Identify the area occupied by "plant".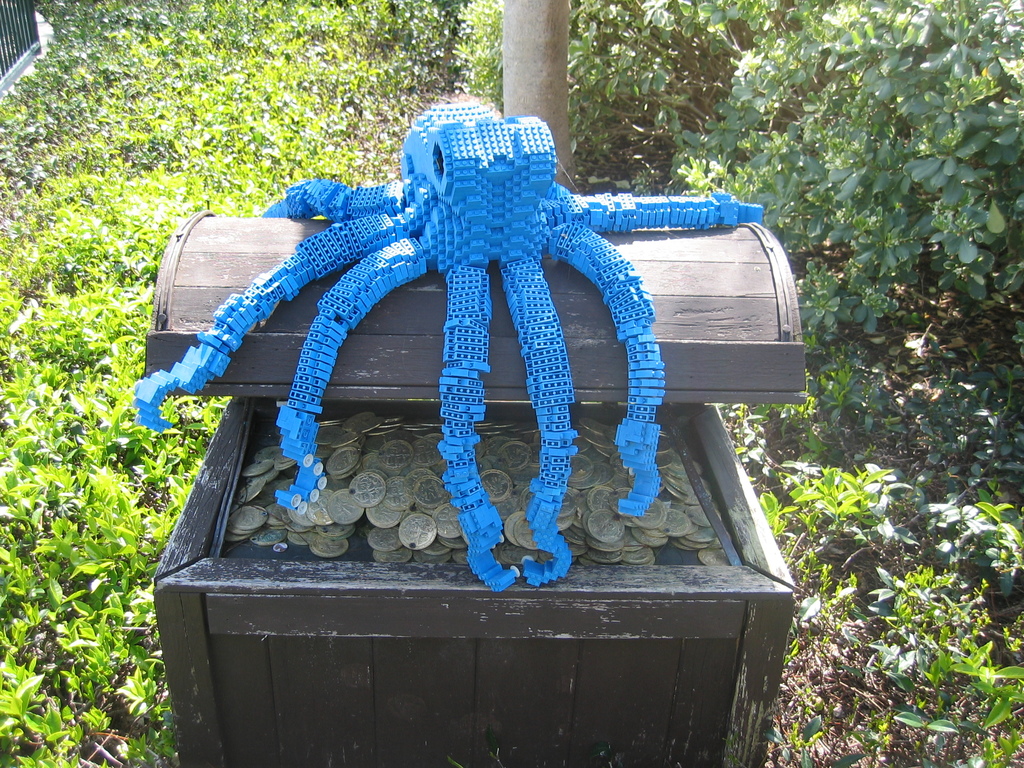
Area: Rect(0, 0, 506, 140).
